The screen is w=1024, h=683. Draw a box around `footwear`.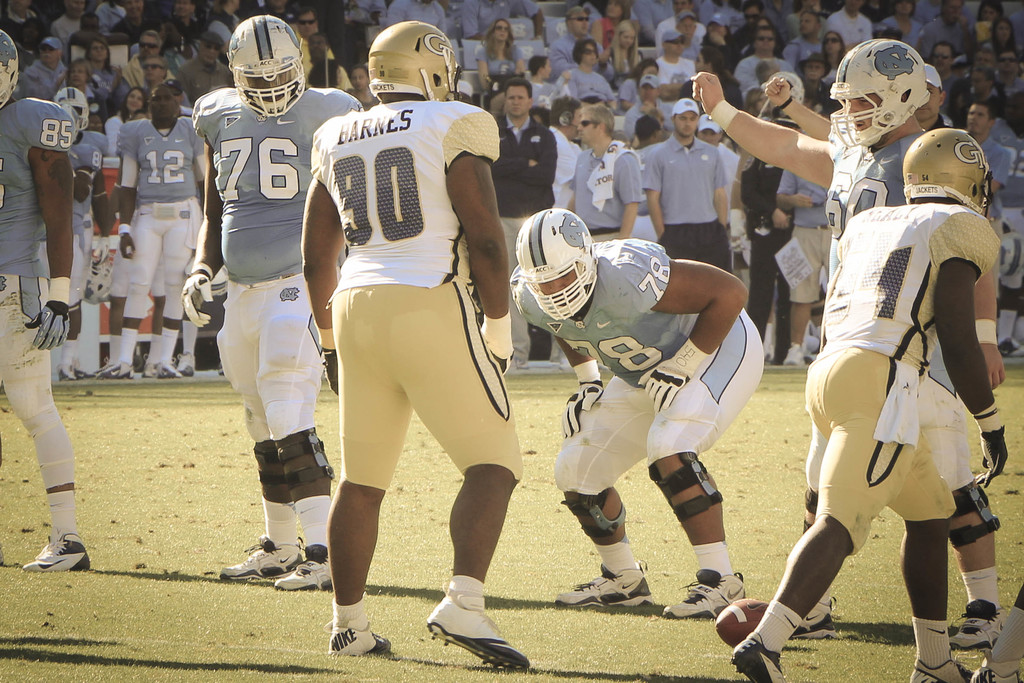
158, 361, 186, 383.
